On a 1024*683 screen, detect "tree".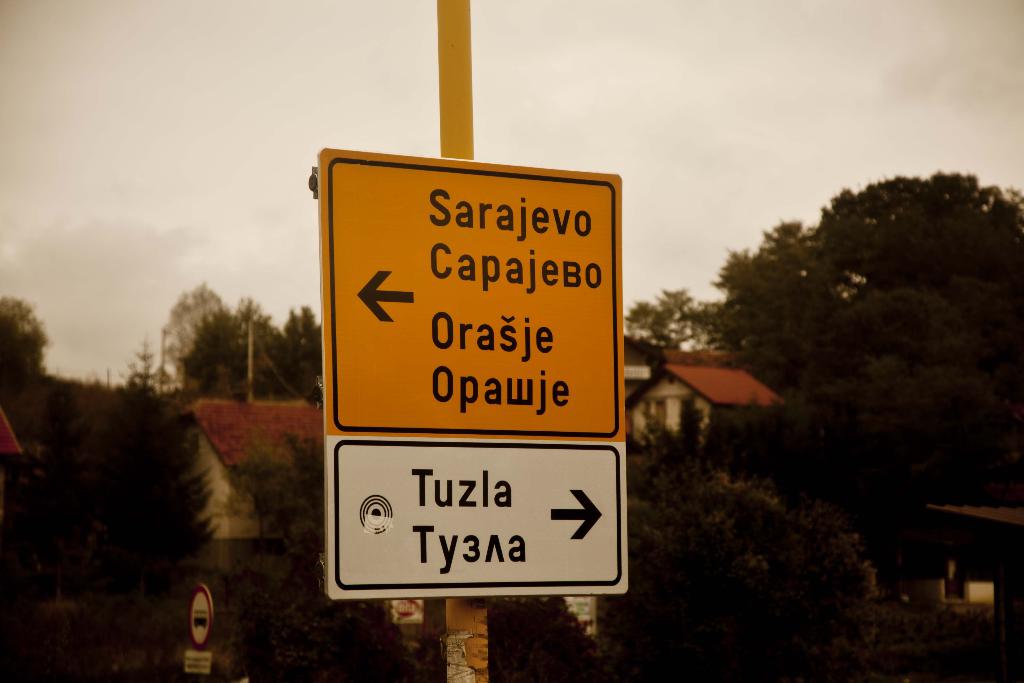
crop(0, 298, 47, 372).
